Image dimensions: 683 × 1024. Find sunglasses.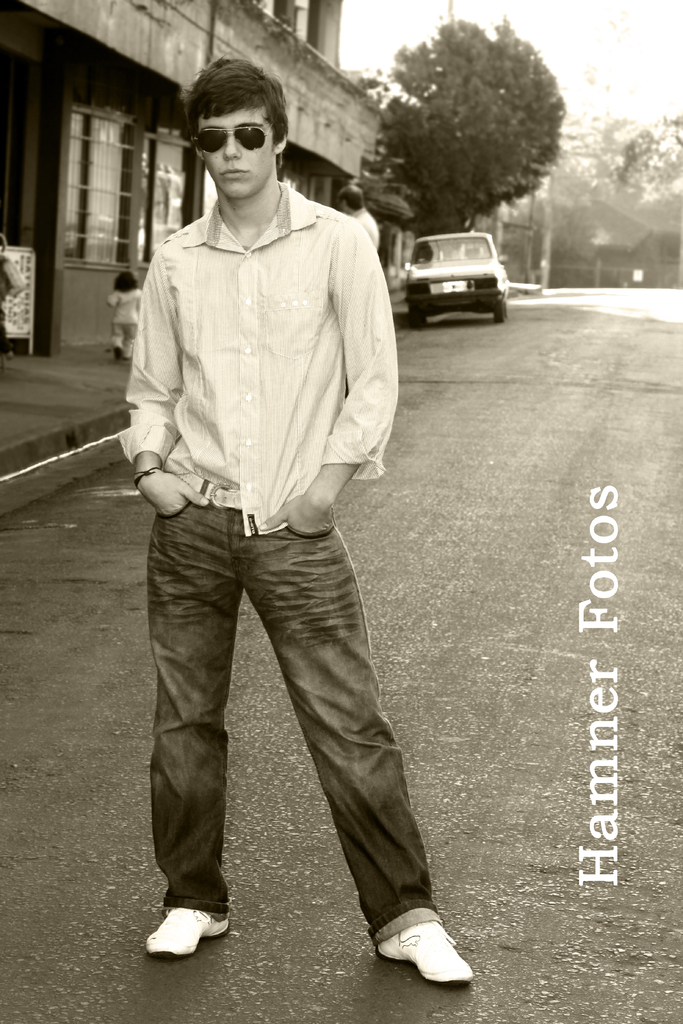
<bbox>188, 123, 274, 154</bbox>.
